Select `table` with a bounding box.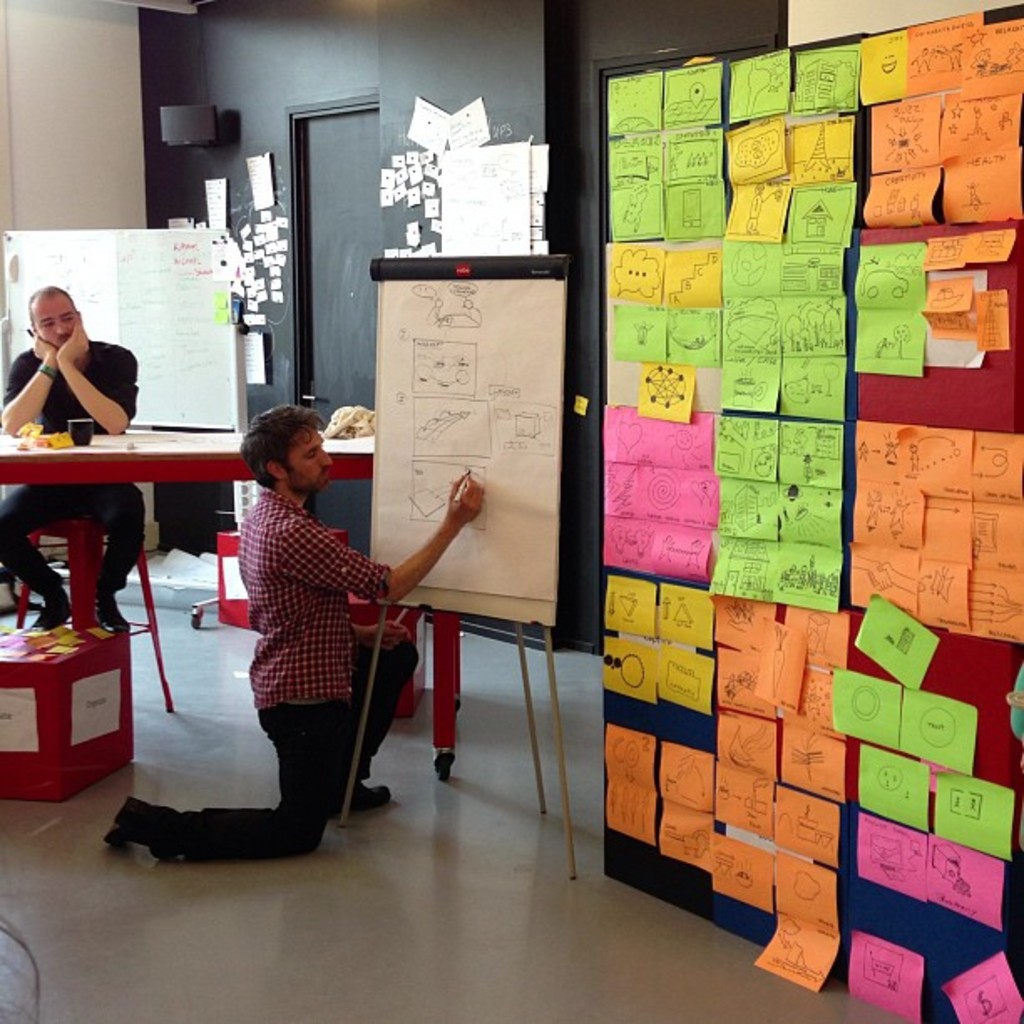
<region>0, 423, 405, 713</region>.
